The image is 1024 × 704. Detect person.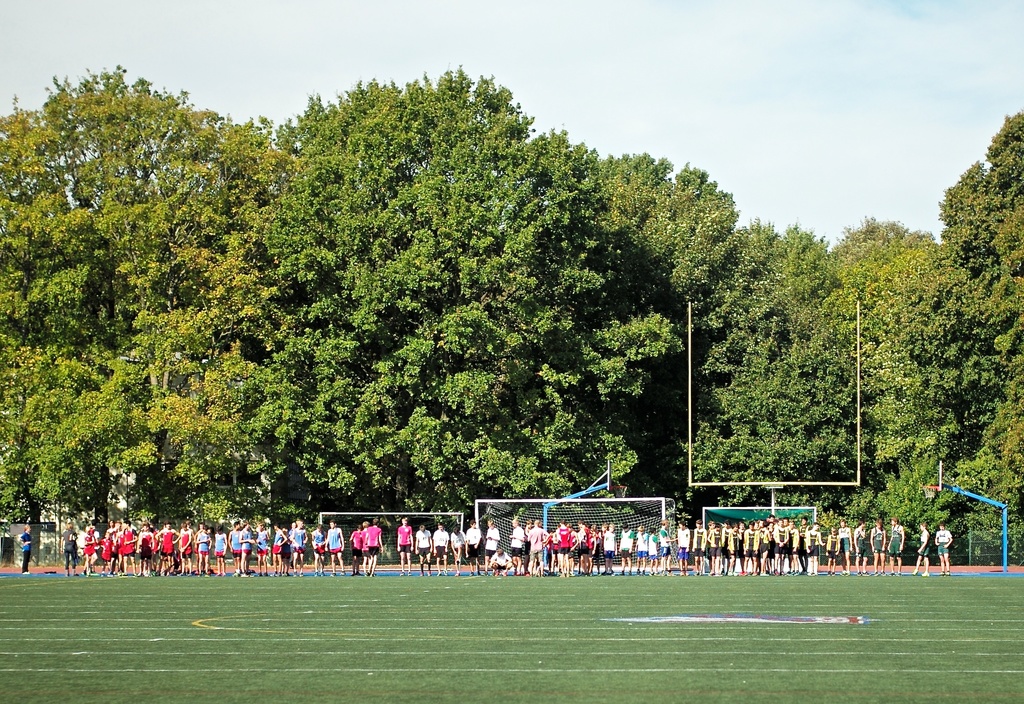
Detection: select_region(660, 520, 675, 575).
